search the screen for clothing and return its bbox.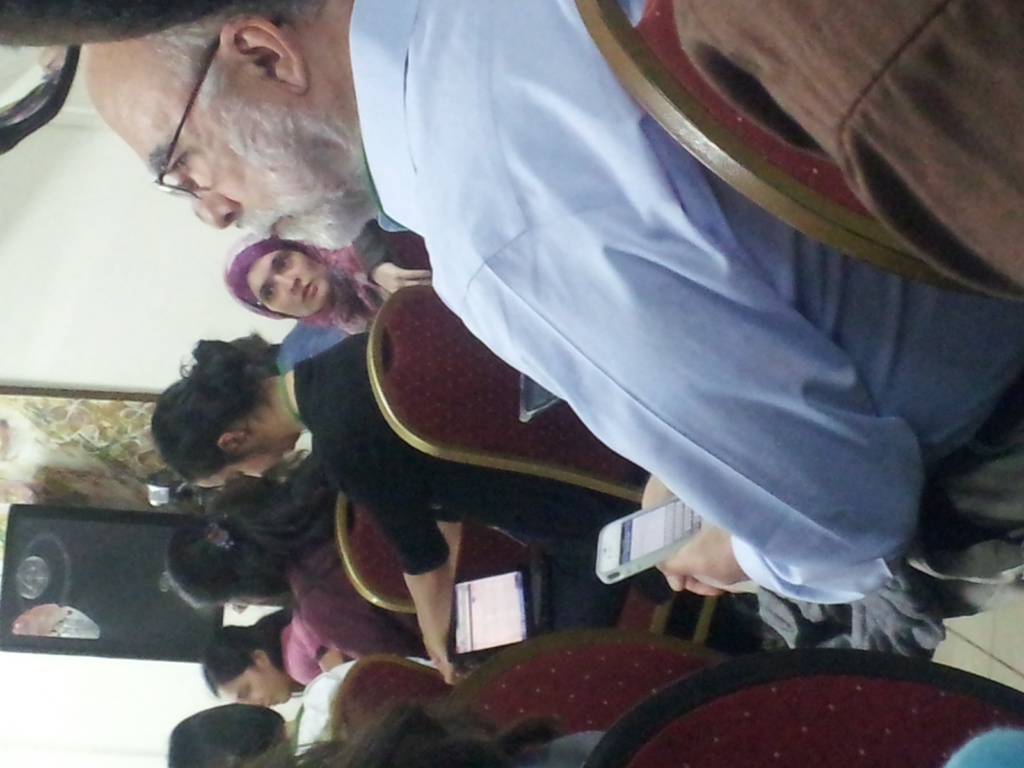
Found: 274 613 335 683.
